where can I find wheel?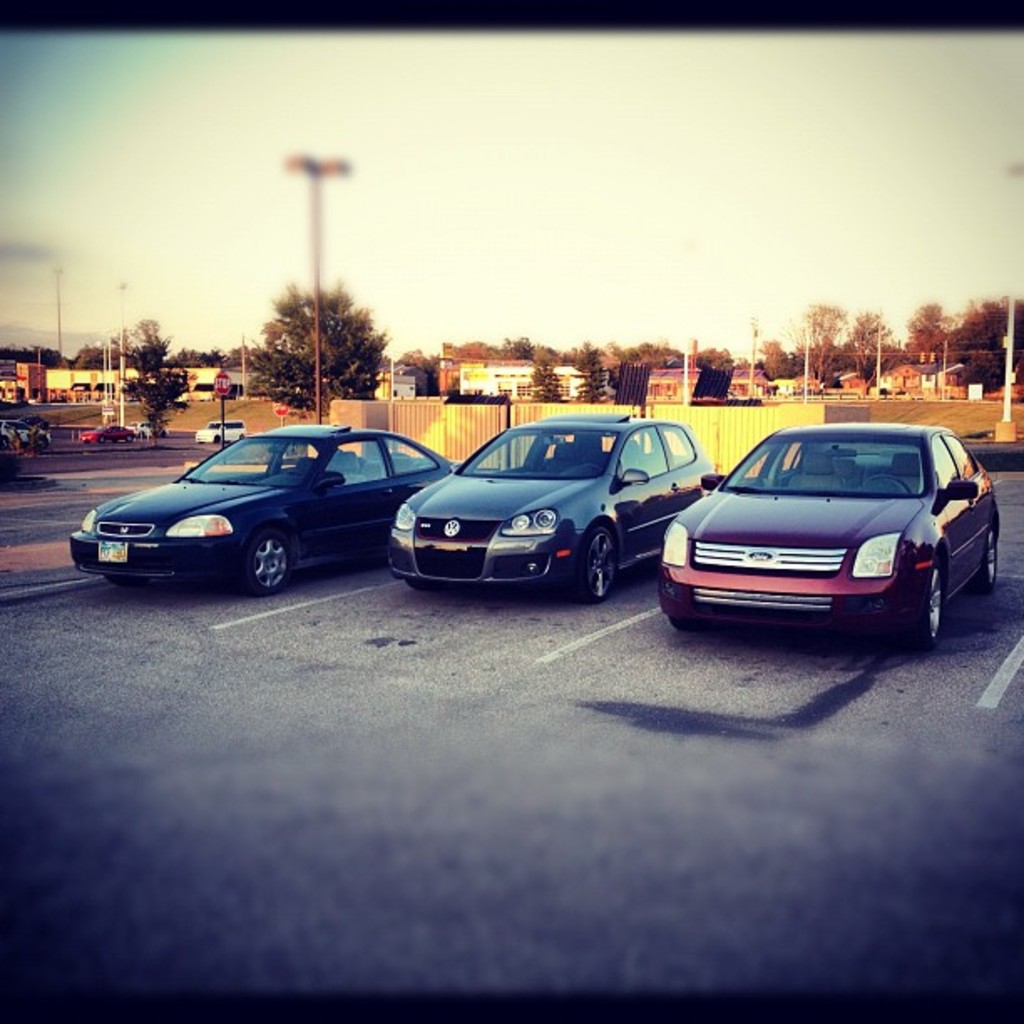
You can find it at [x1=571, y1=519, x2=629, y2=609].
